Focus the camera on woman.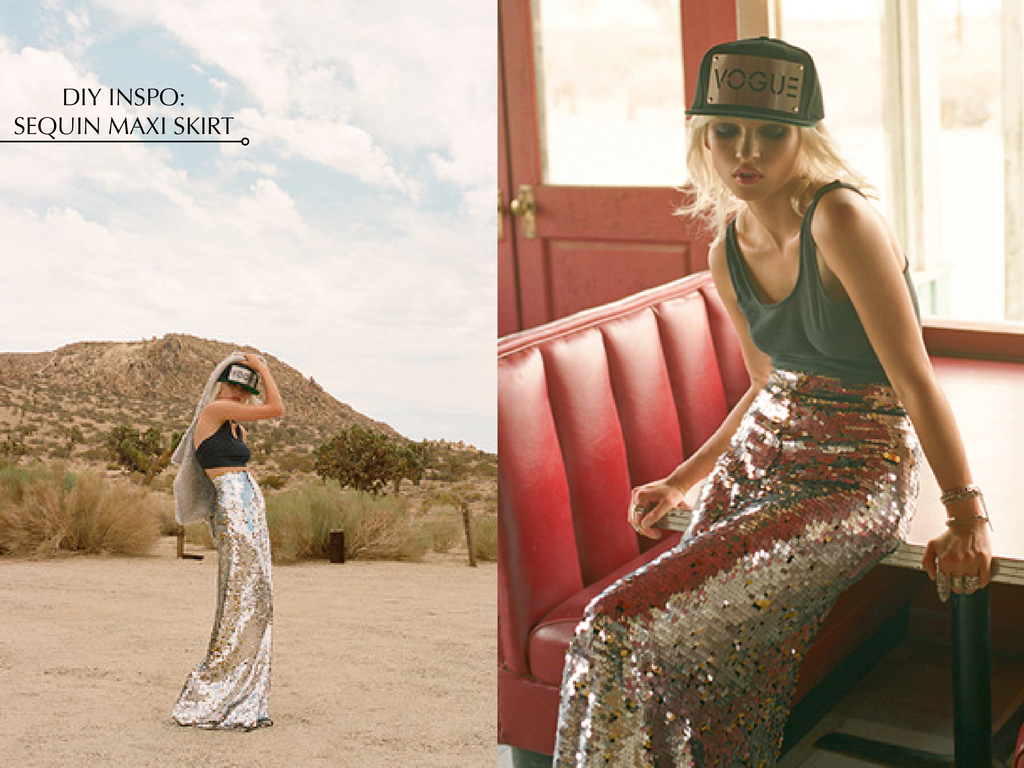
Focus region: locate(531, 64, 973, 736).
